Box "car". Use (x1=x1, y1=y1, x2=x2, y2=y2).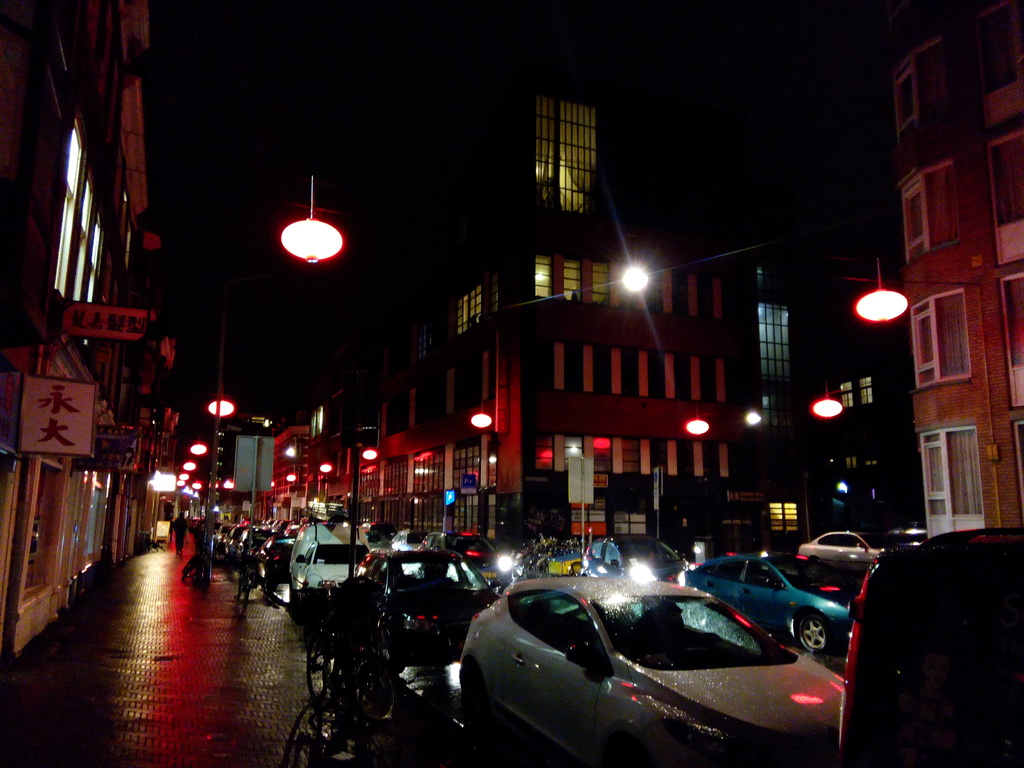
(x1=683, y1=549, x2=860, y2=660).
